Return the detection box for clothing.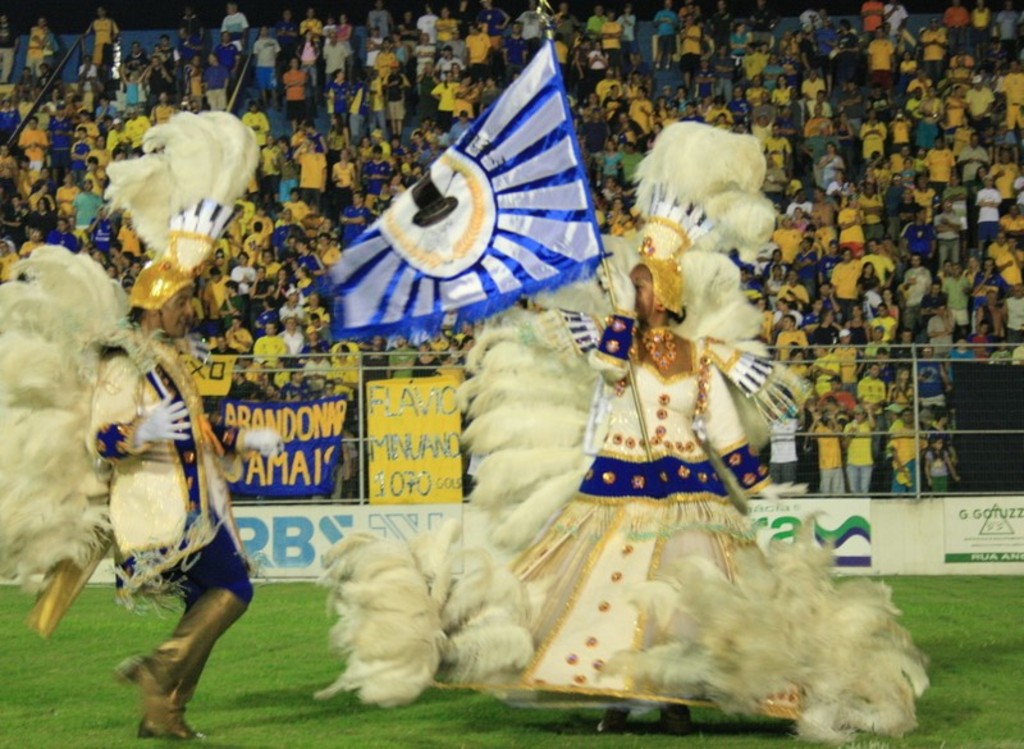
[left=906, top=270, right=932, bottom=333].
